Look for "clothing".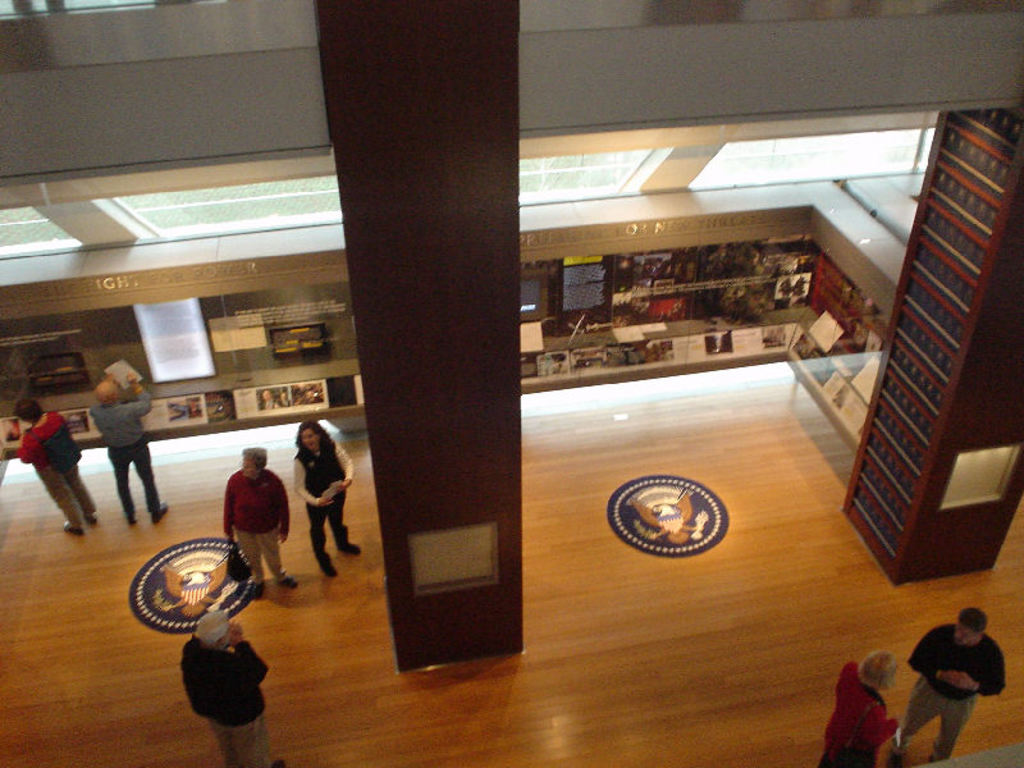
Found: left=218, top=468, right=292, bottom=581.
